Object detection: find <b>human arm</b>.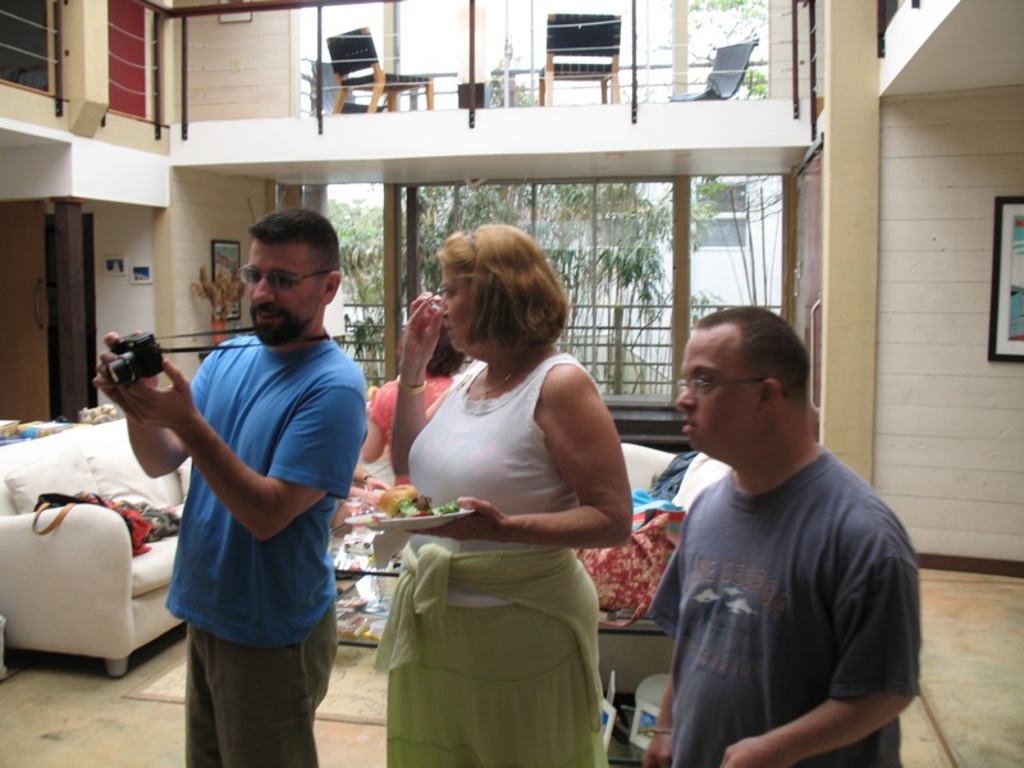
<region>408, 361, 627, 547</region>.
